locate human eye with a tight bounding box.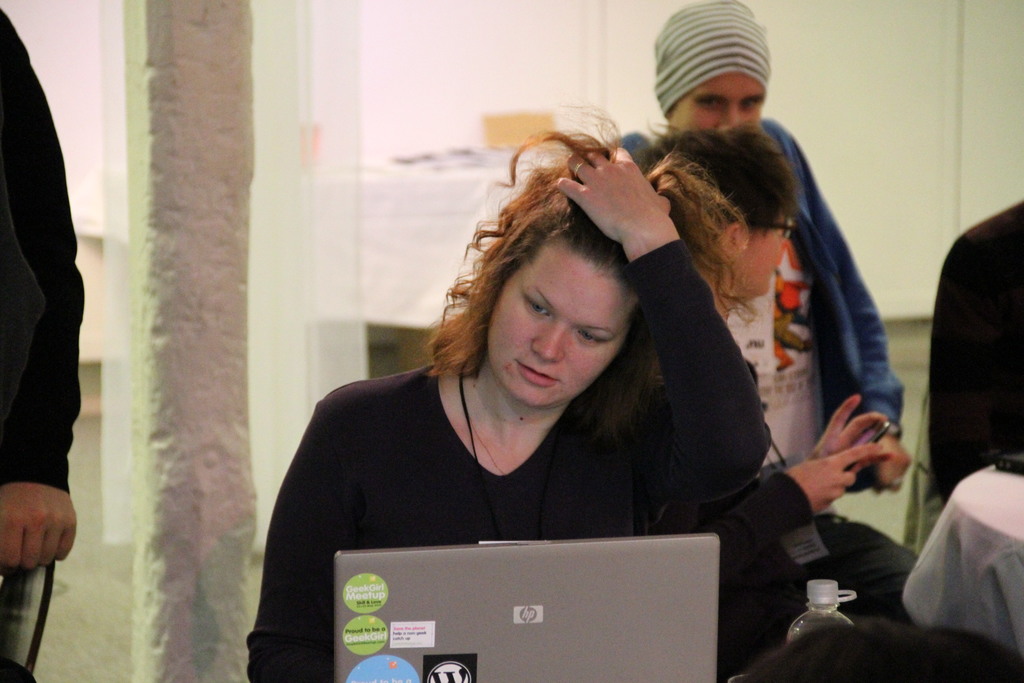
l=698, t=97, r=726, b=111.
